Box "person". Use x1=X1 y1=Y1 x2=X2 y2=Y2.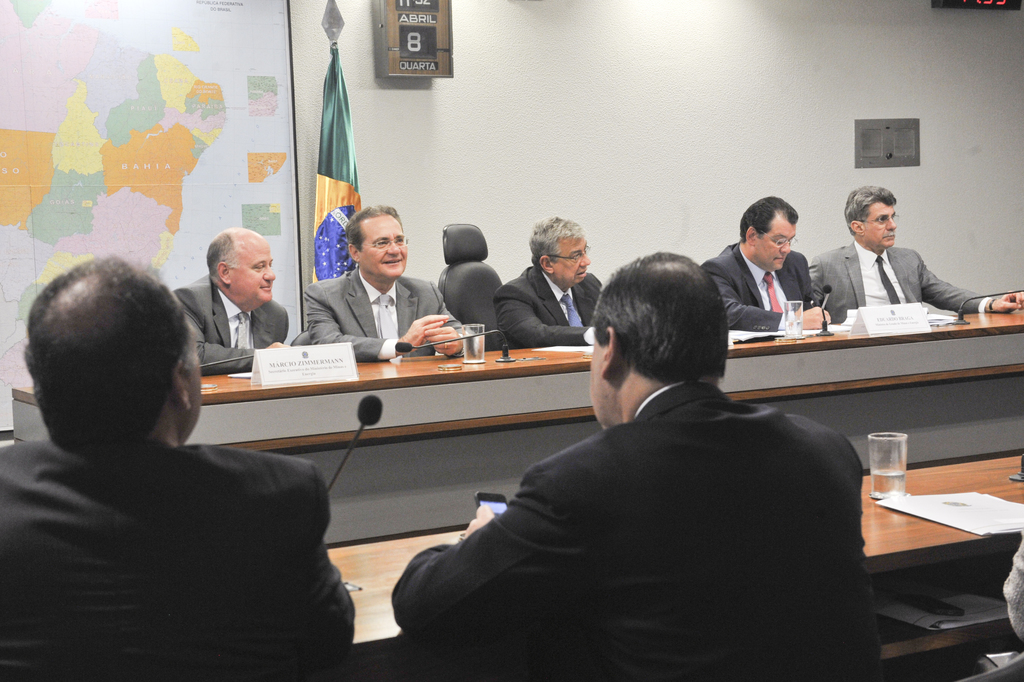
x1=494 y1=219 x2=607 y2=343.
